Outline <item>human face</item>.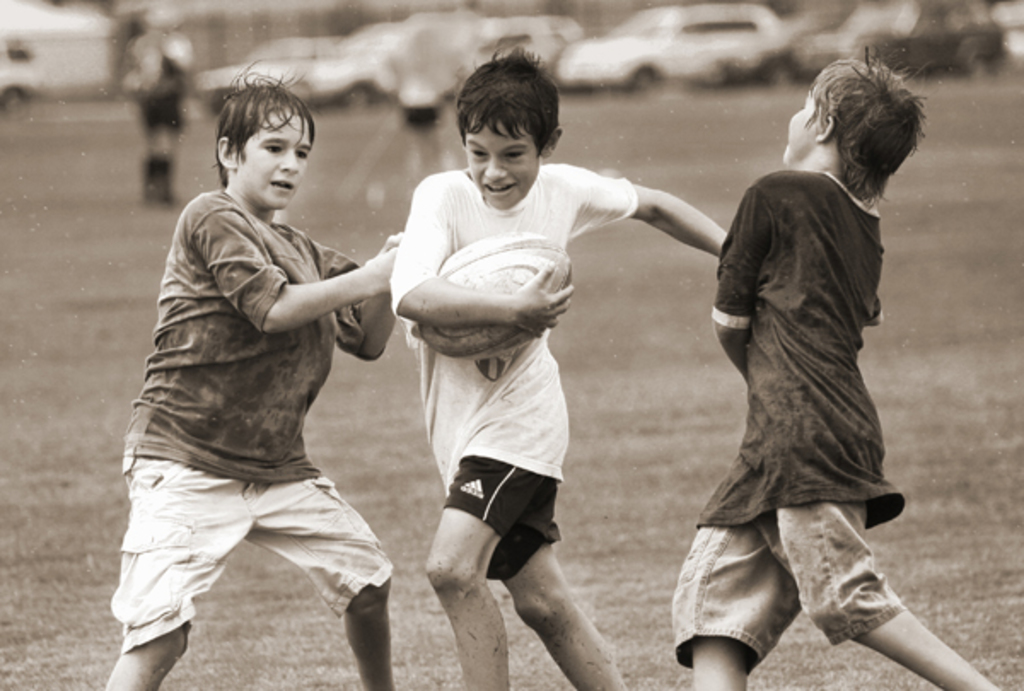
Outline: 232/111/311/210.
